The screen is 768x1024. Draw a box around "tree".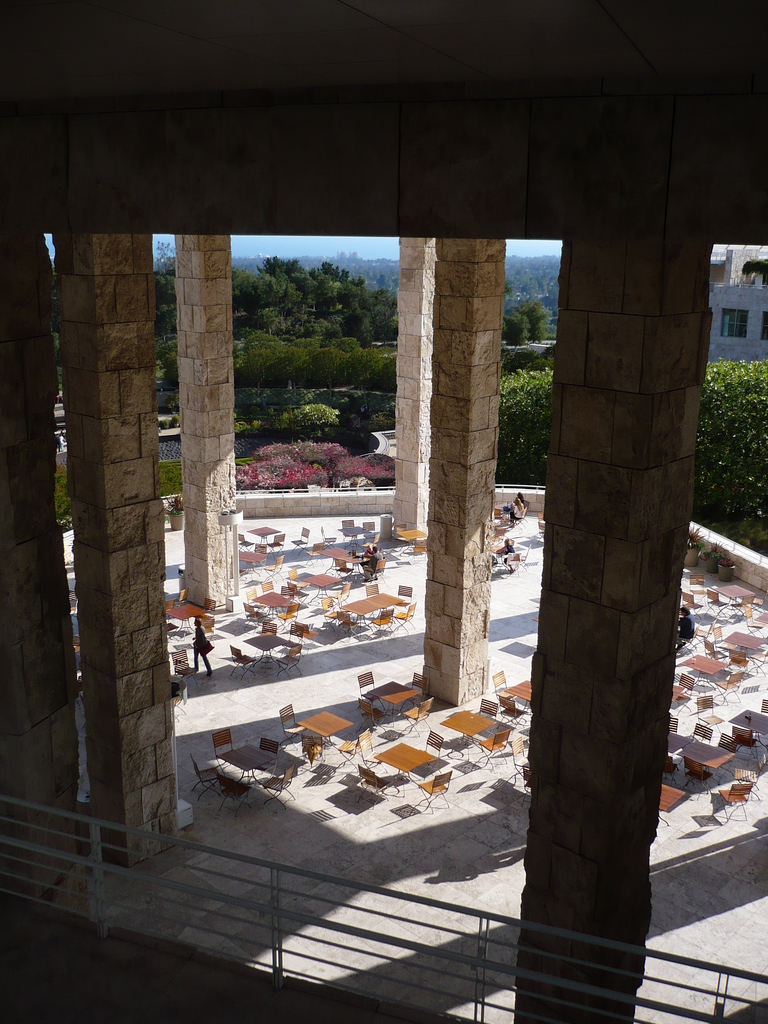
x1=495, y1=256, x2=562, y2=488.
